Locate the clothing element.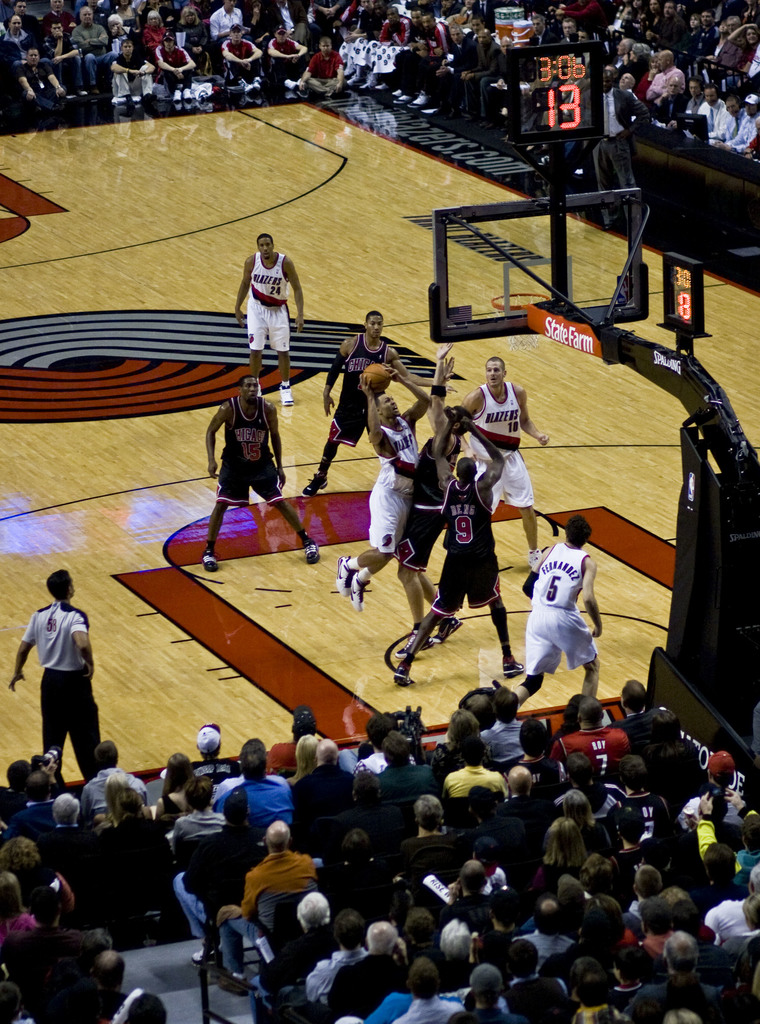
Element bbox: {"x1": 350, "y1": 409, "x2": 420, "y2": 546}.
